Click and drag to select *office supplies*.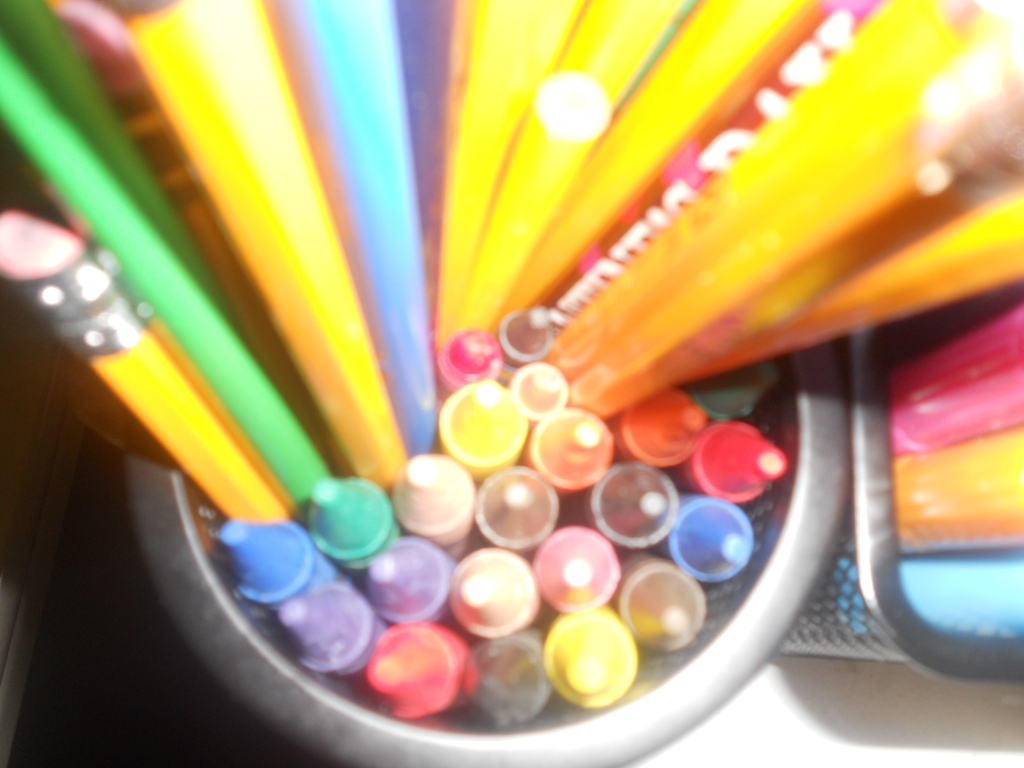
Selection: select_region(5, 195, 283, 516).
